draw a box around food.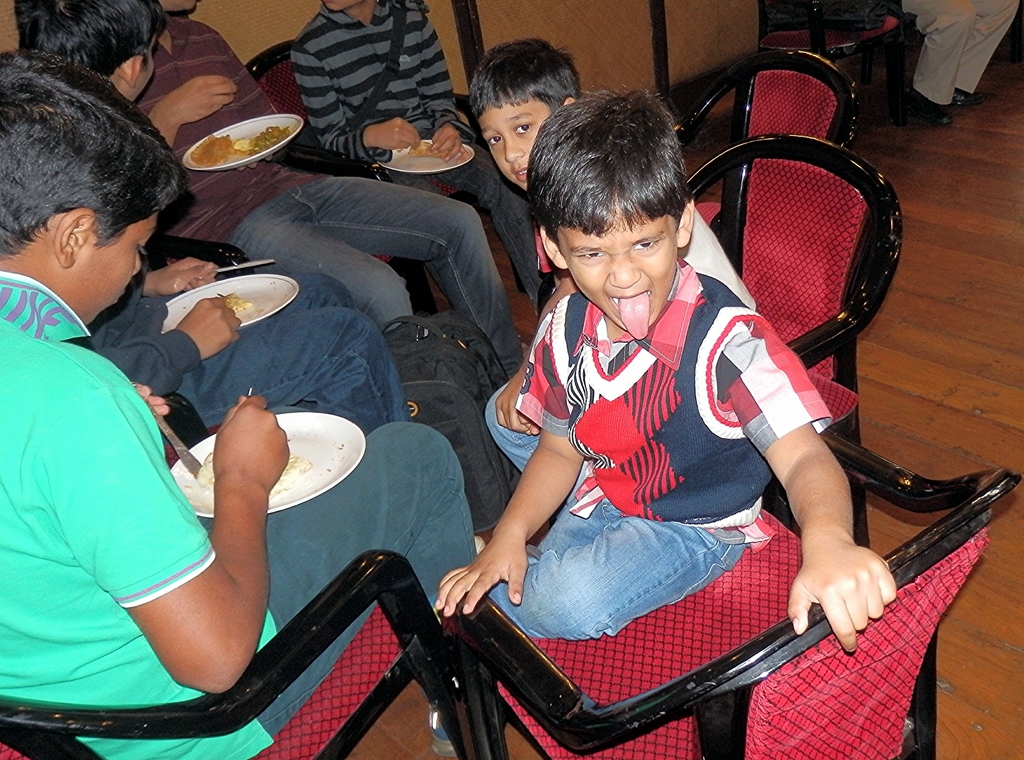
(410,142,458,160).
